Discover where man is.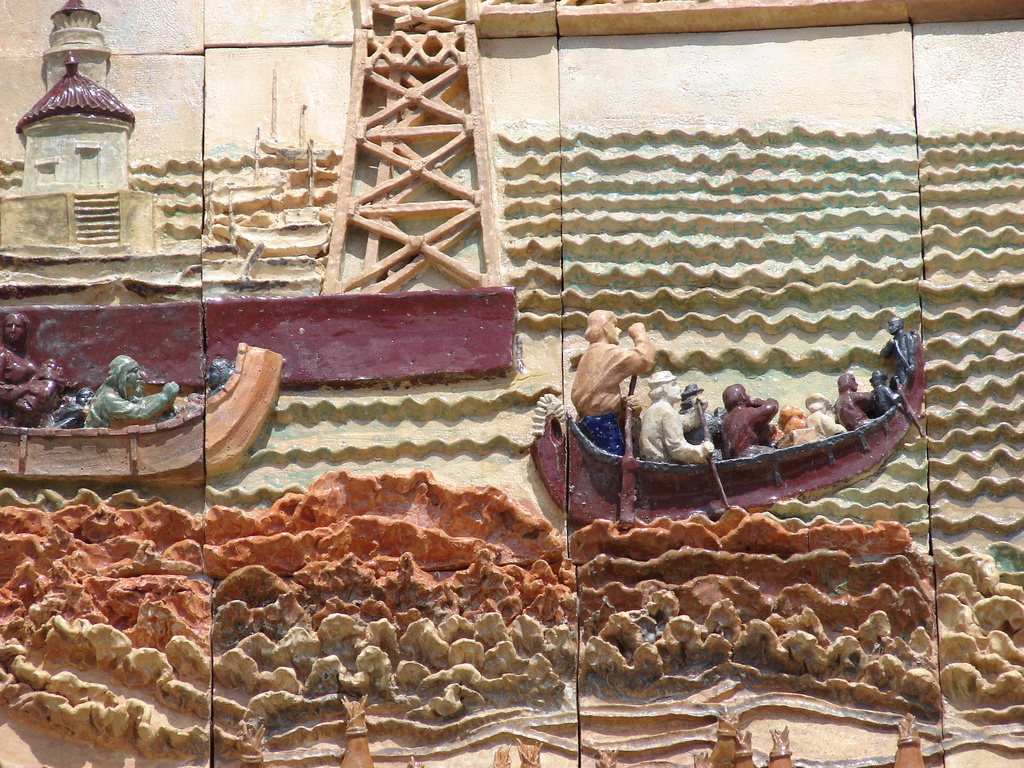
Discovered at <box>83,352,184,428</box>.
